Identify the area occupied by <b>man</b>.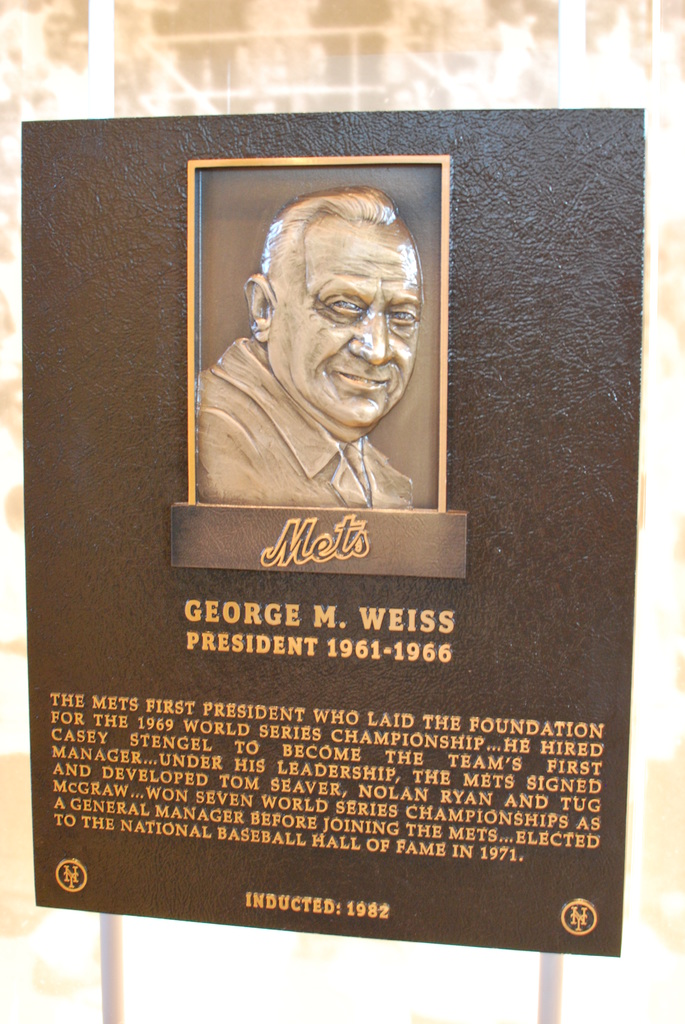
Area: x1=188 y1=187 x2=425 y2=510.
